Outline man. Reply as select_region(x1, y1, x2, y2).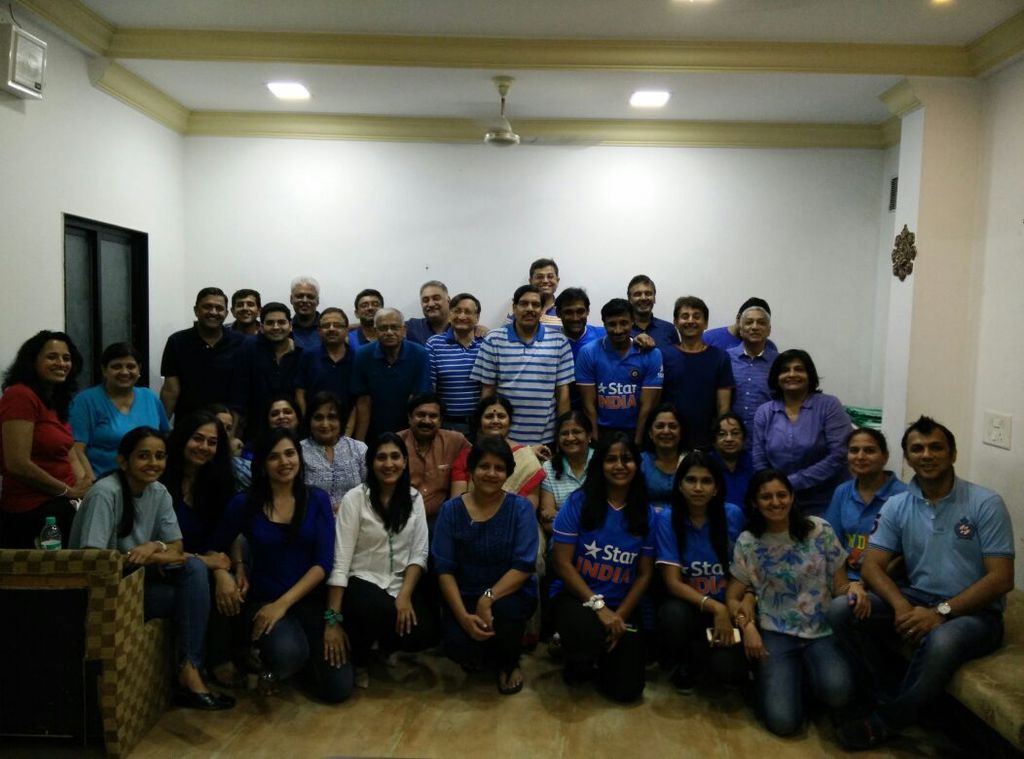
select_region(291, 305, 369, 450).
